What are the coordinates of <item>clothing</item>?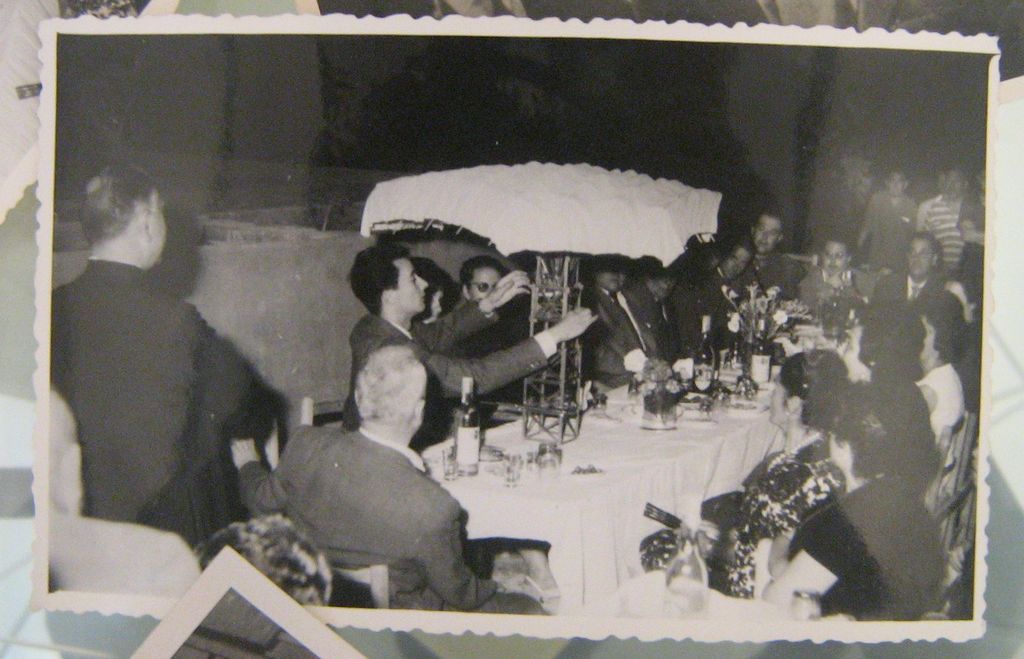
(left=756, top=253, right=811, bottom=304).
